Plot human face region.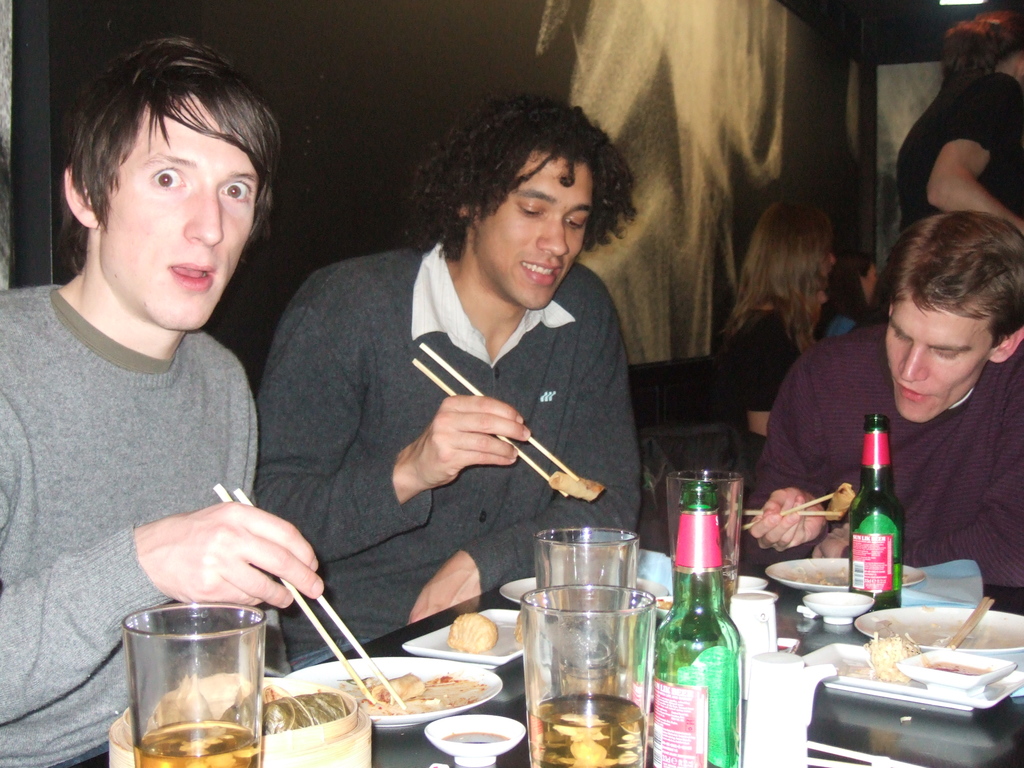
Plotted at bbox=[100, 94, 259, 333].
